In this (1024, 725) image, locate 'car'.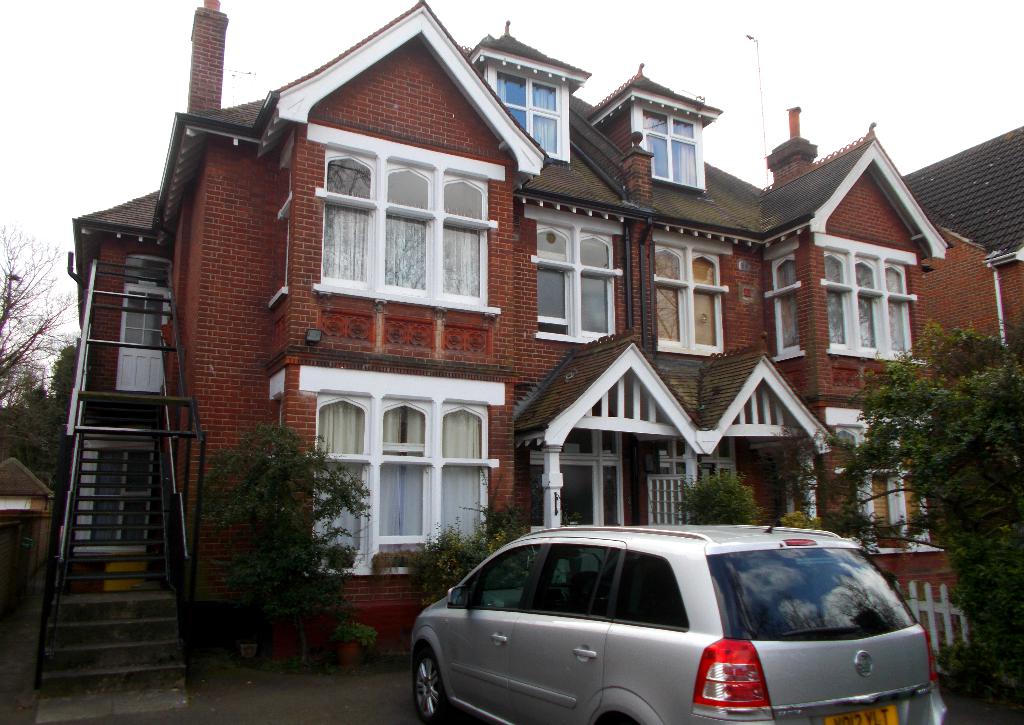
Bounding box: pyautogui.locateOnScreen(402, 511, 954, 724).
